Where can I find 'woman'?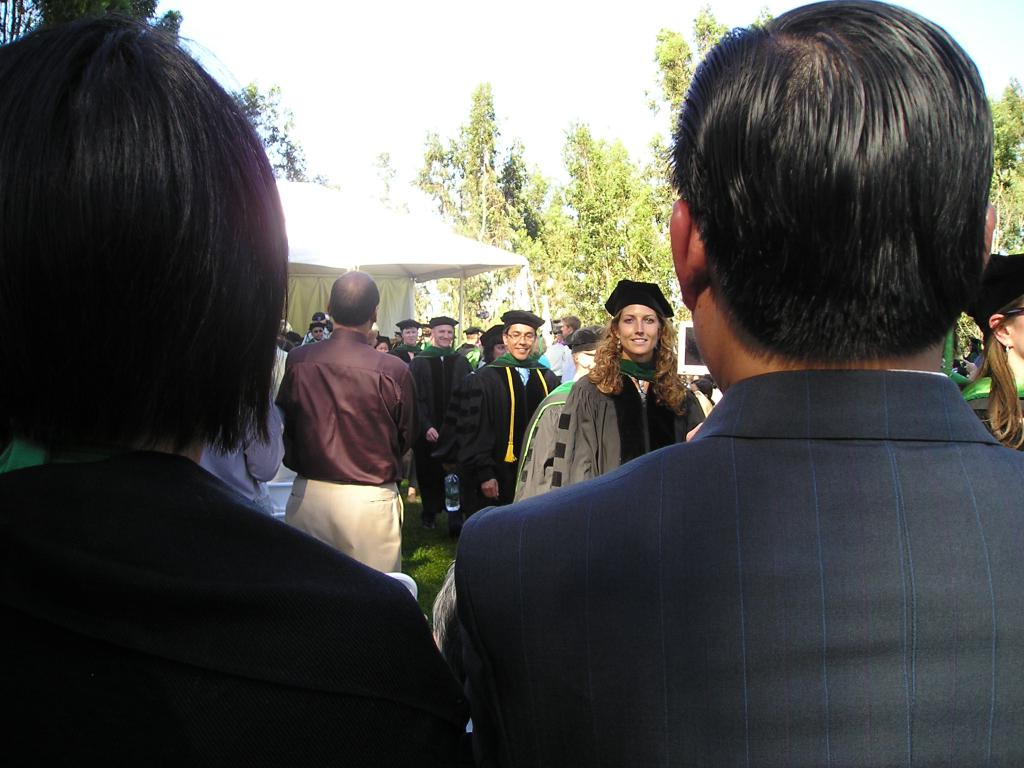
You can find it at 197/392/281/521.
